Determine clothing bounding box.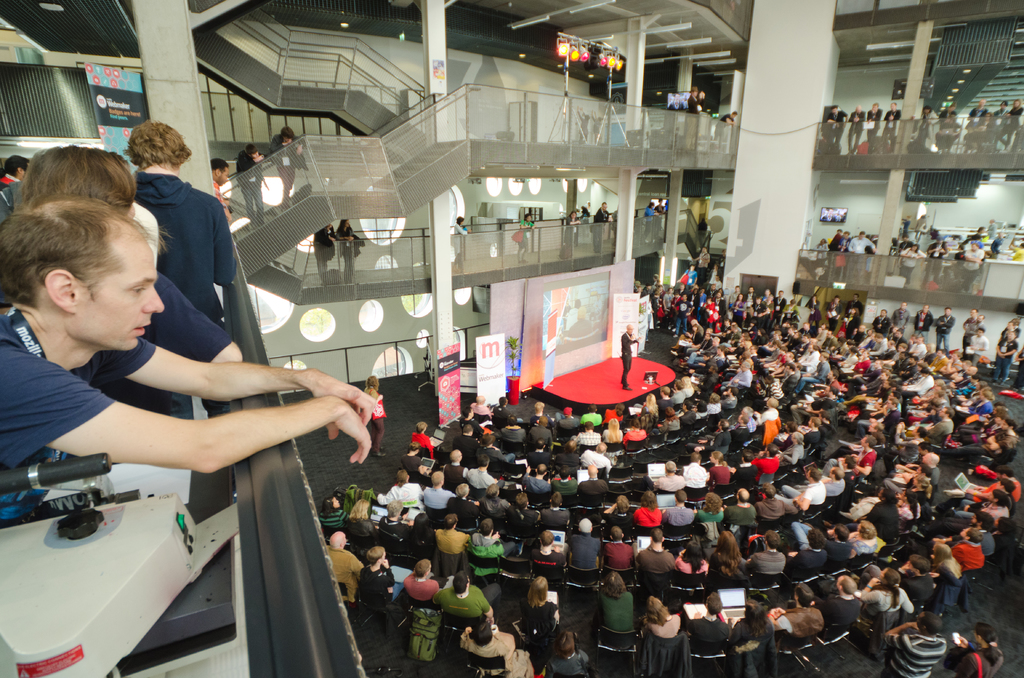
Determined: <box>518,599,559,633</box>.
